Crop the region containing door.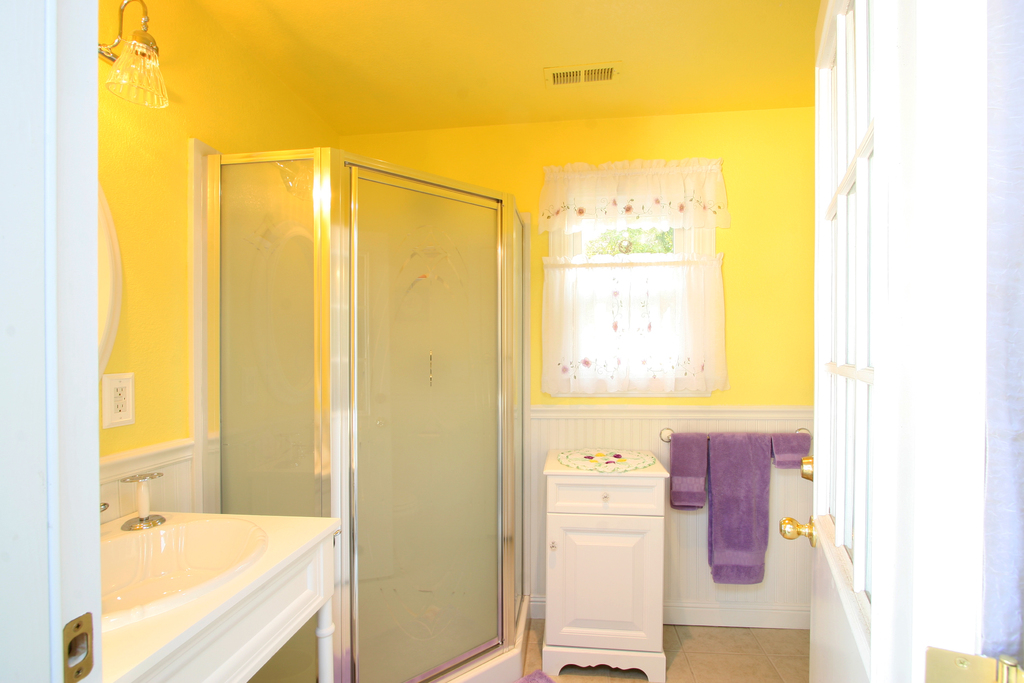
Crop region: 308,91,515,658.
